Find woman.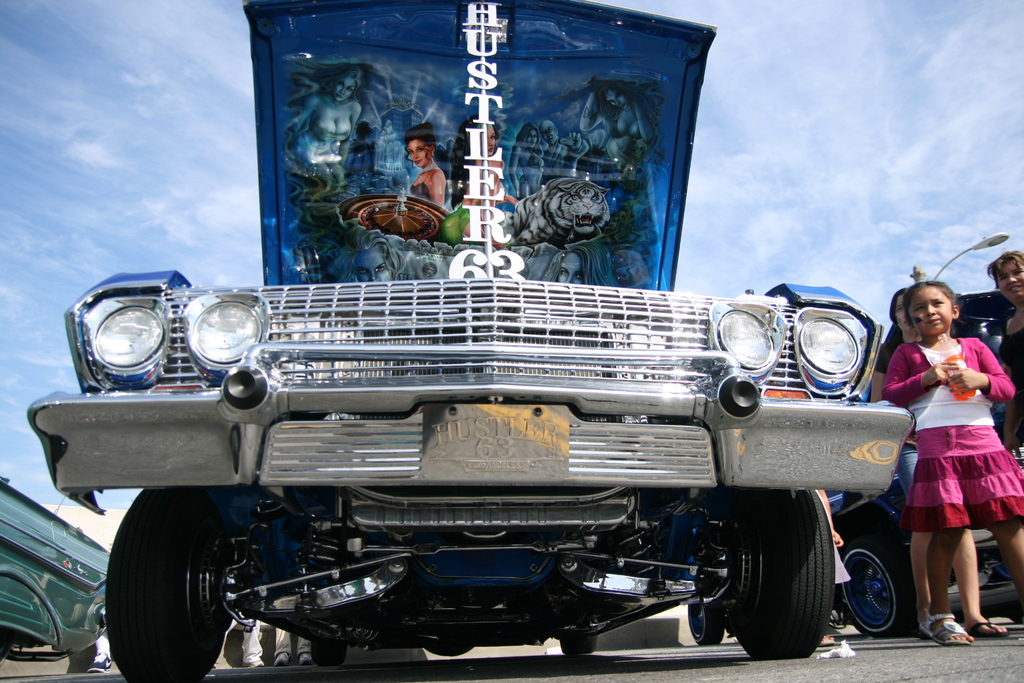
{"left": 988, "top": 247, "right": 1023, "bottom": 452}.
